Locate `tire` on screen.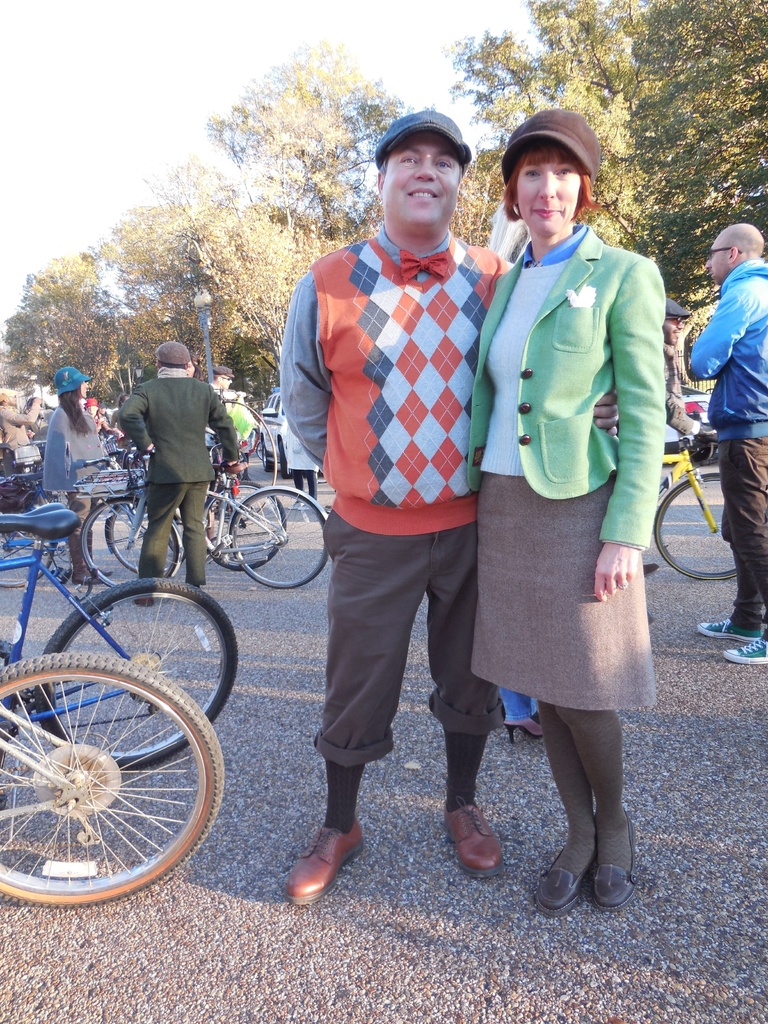
On screen at detection(0, 652, 225, 909).
